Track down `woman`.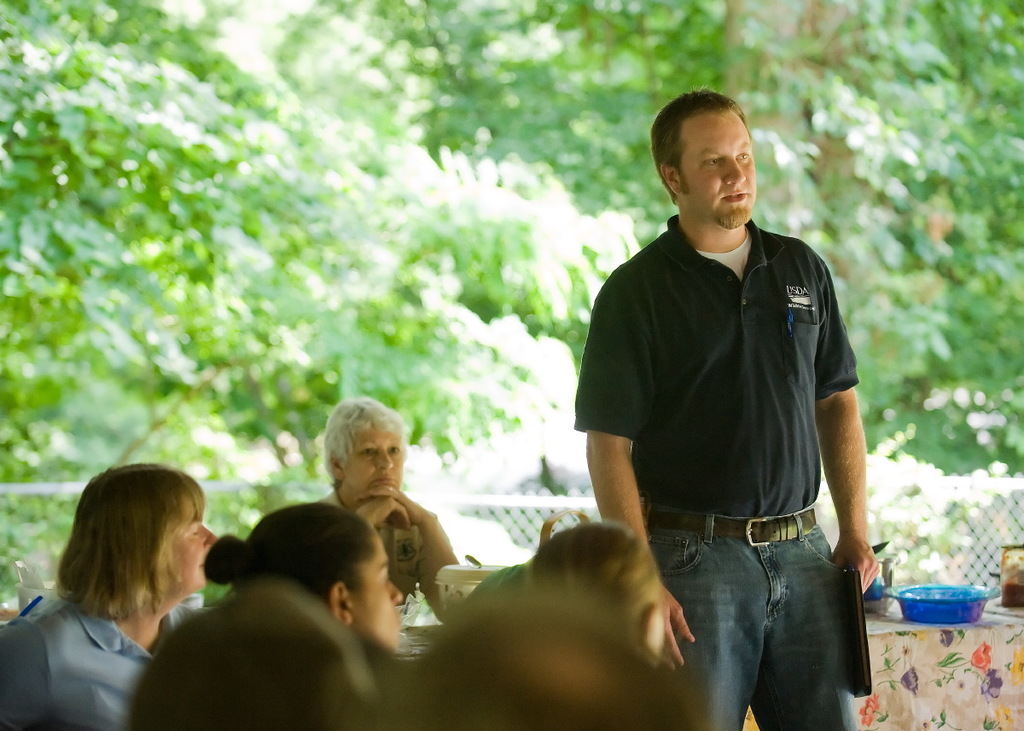
Tracked to BBox(307, 393, 466, 633).
